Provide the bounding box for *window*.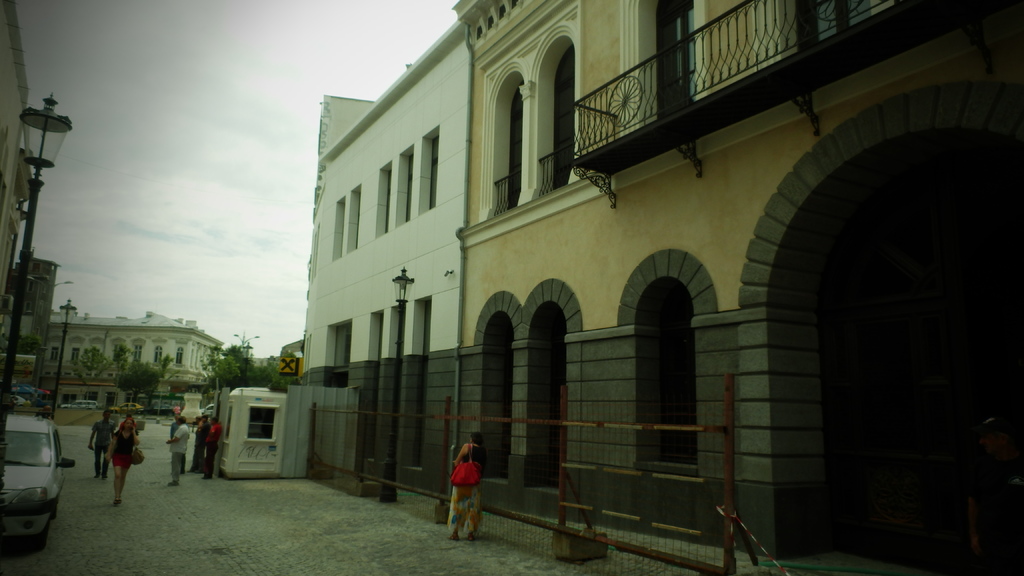
bbox(173, 340, 187, 368).
